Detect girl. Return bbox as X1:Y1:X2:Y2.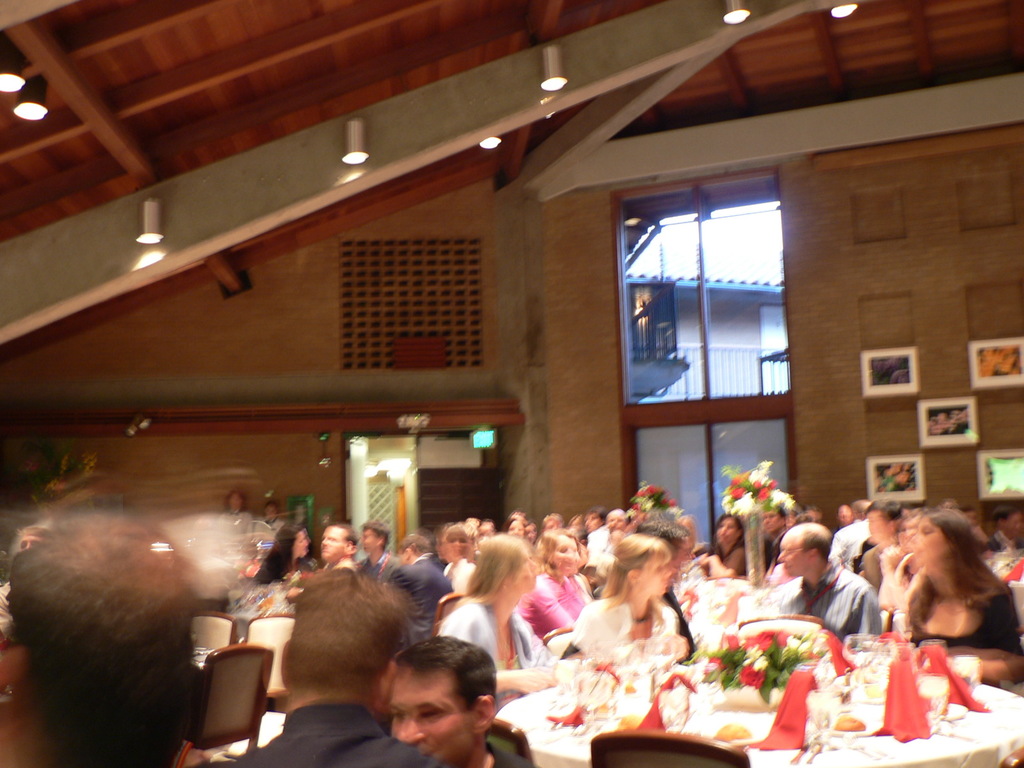
898:523:1004:644.
